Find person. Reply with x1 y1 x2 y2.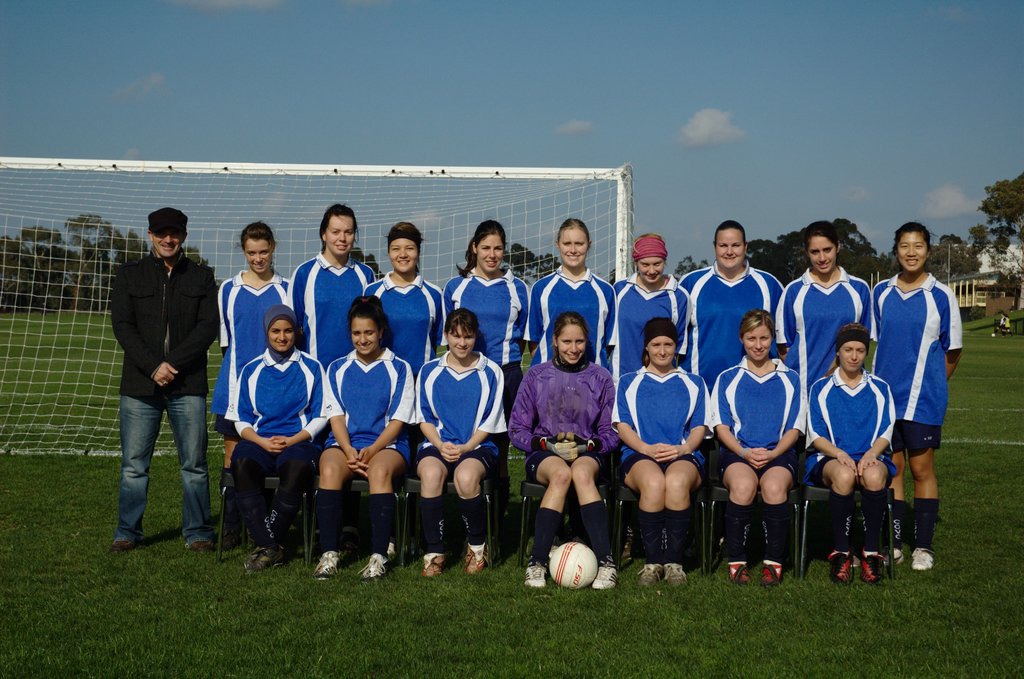
532 213 621 362.
